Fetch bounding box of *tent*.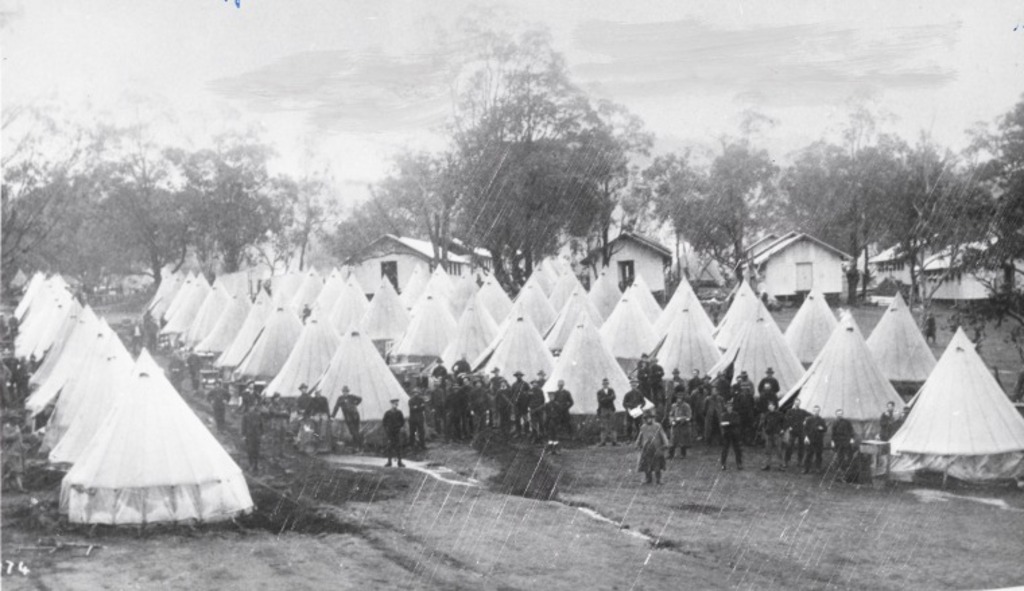
Bbox: (663,277,709,315).
